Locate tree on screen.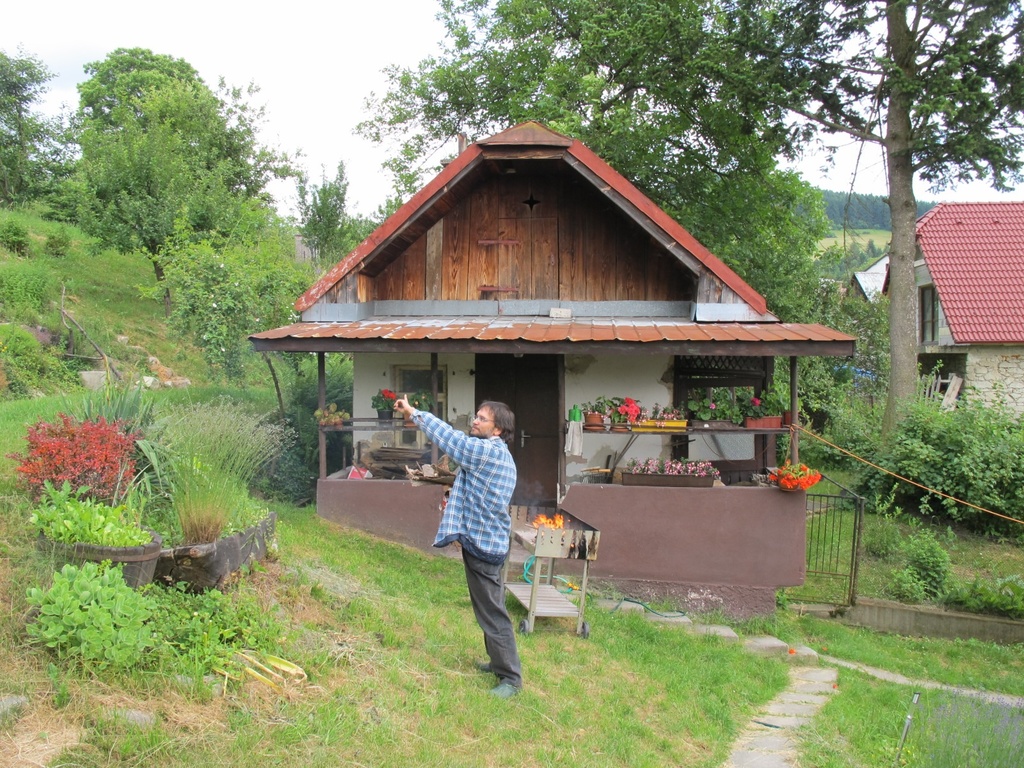
On screen at (left=353, top=0, right=872, bottom=433).
